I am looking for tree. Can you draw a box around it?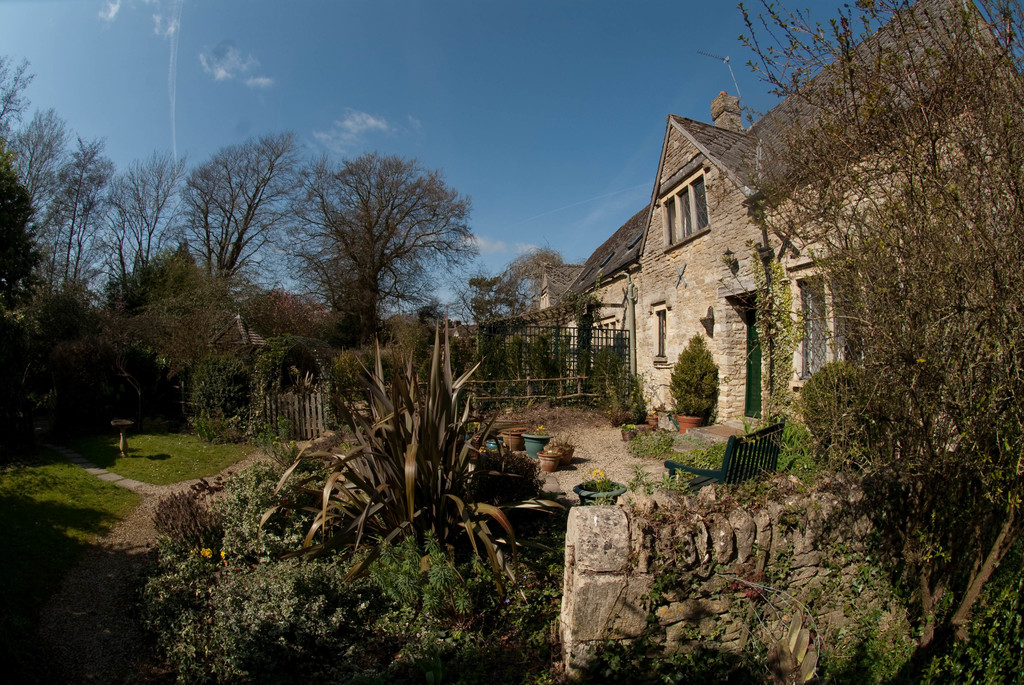
Sure, the bounding box is 94, 152, 190, 319.
